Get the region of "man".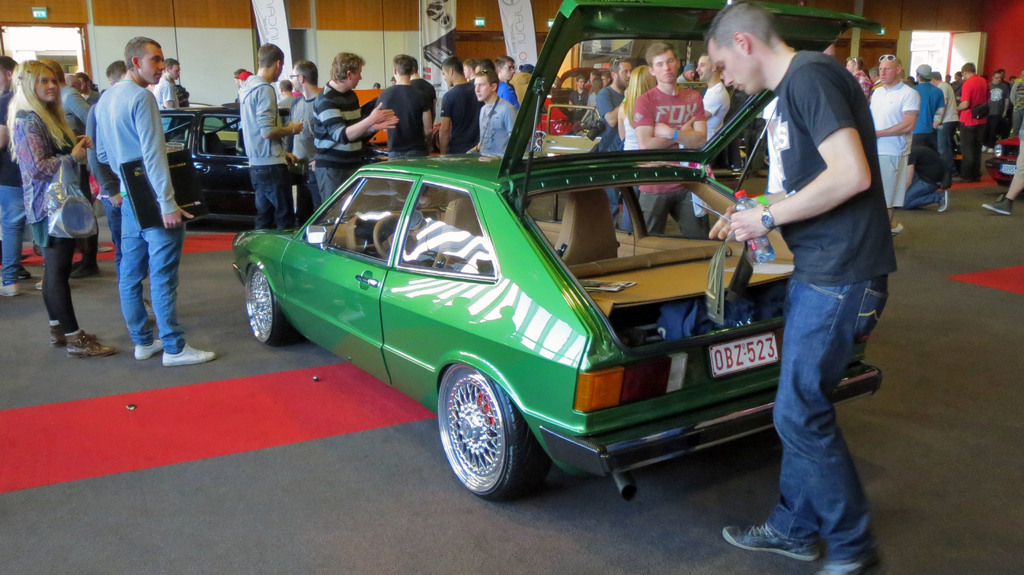
box=[234, 67, 256, 129].
